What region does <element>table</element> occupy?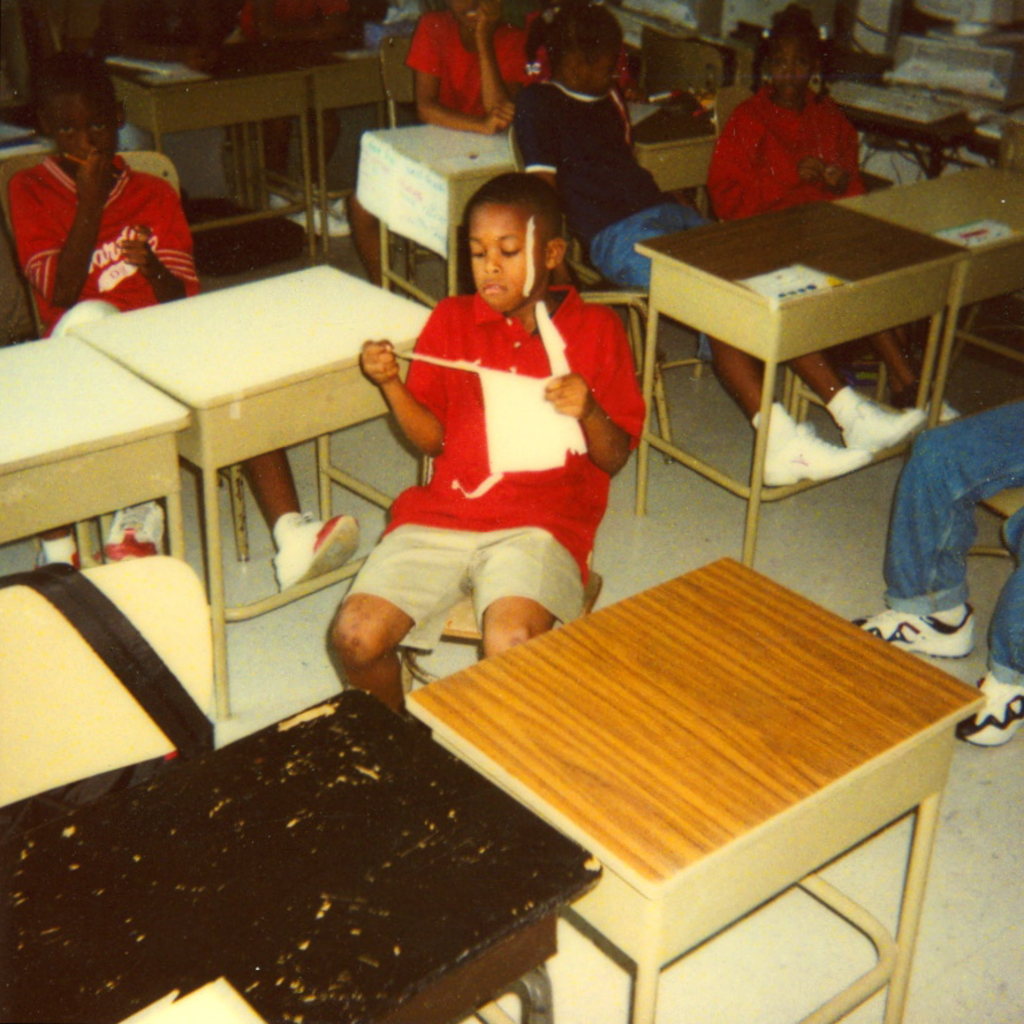
bbox=[0, 332, 194, 569].
